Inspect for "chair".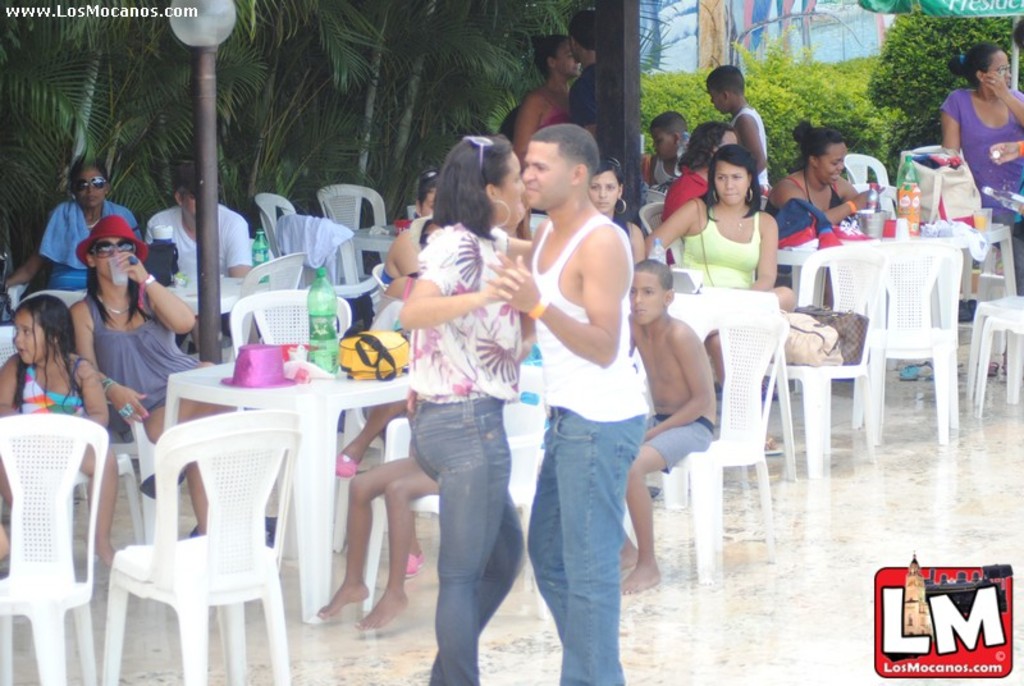
Inspection: <region>371, 262, 401, 294</region>.
